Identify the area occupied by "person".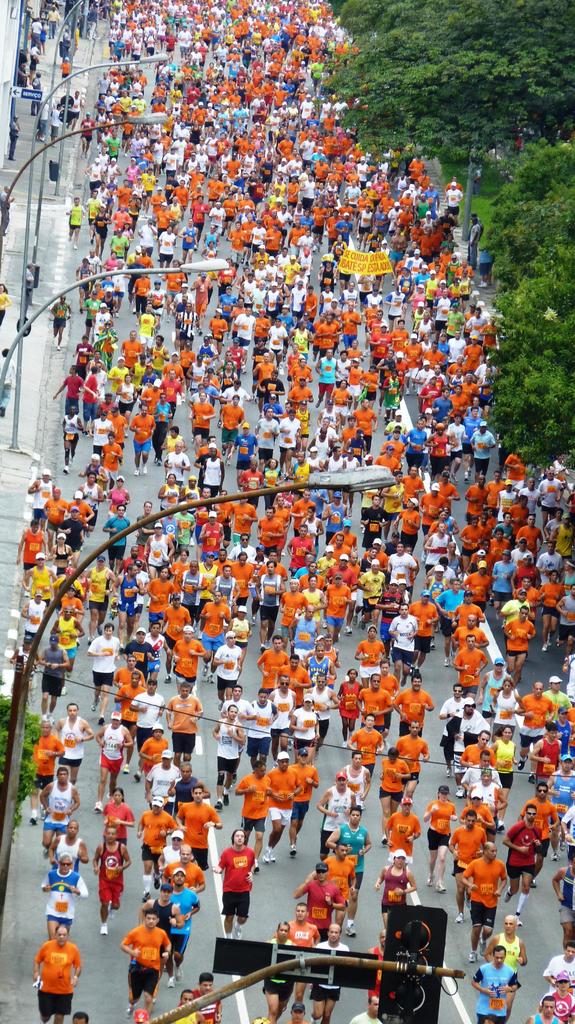
Area: 355, 624, 386, 687.
